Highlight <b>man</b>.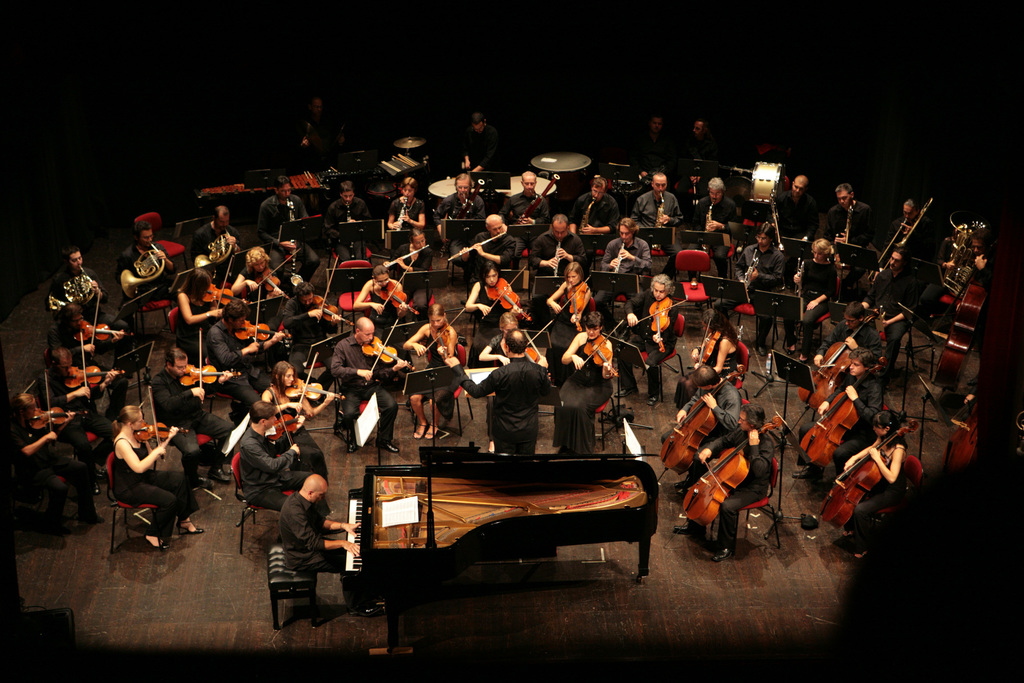
Highlighted region: pyautogui.locateOnScreen(662, 364, 740, 495).
